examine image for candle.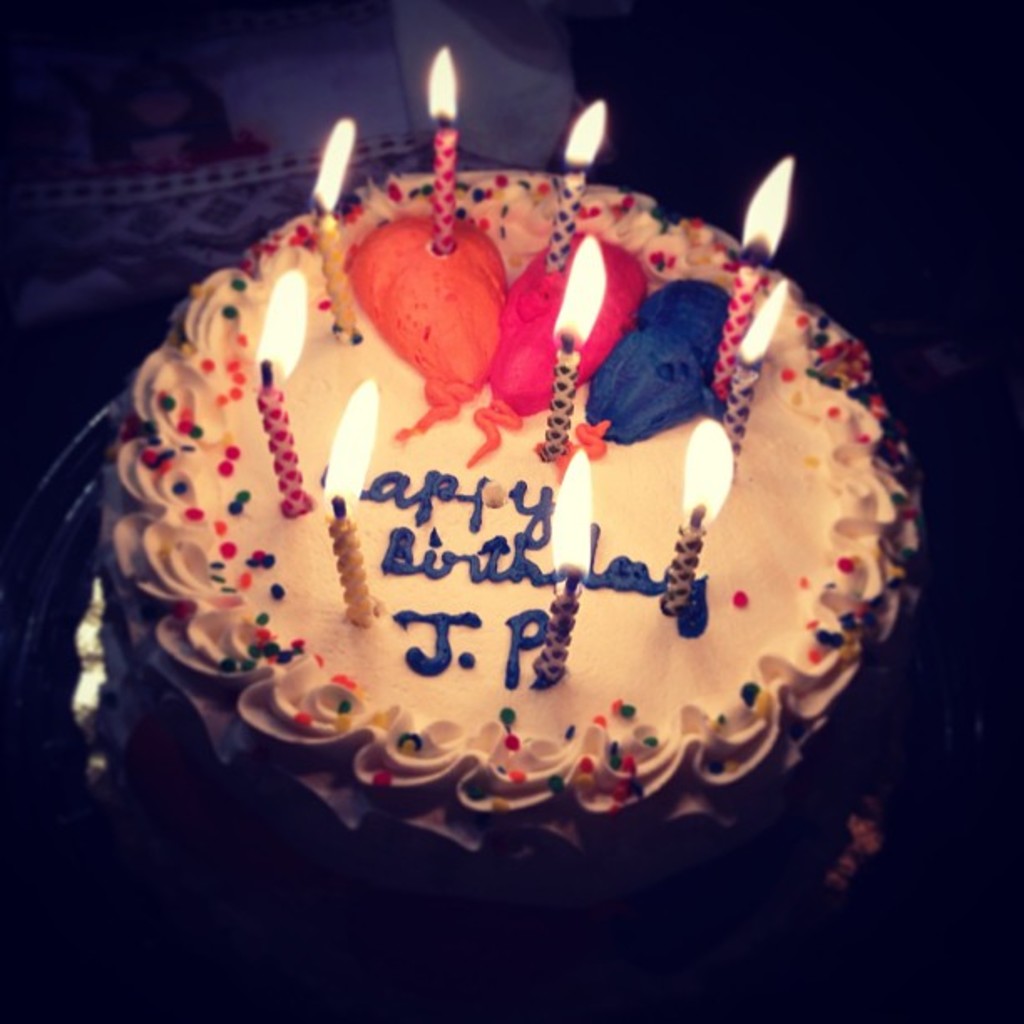
Examination result: BBox(542, 244, 604, 457).
